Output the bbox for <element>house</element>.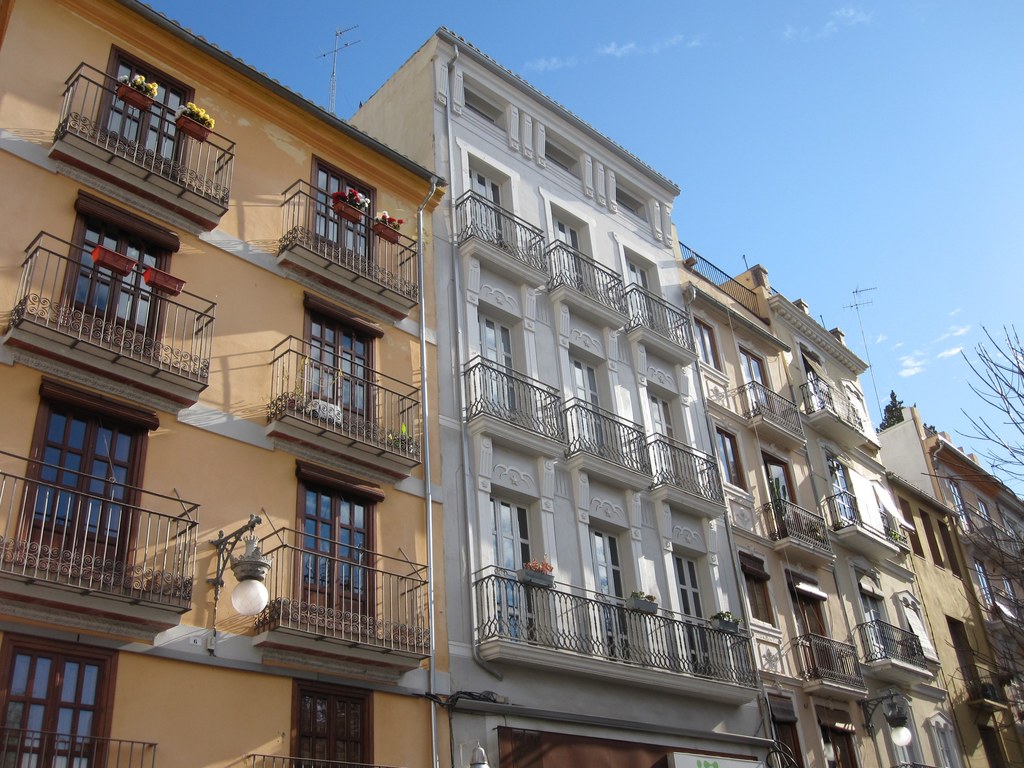
(x1=868, y1=410, x2=1023, y2=767).
